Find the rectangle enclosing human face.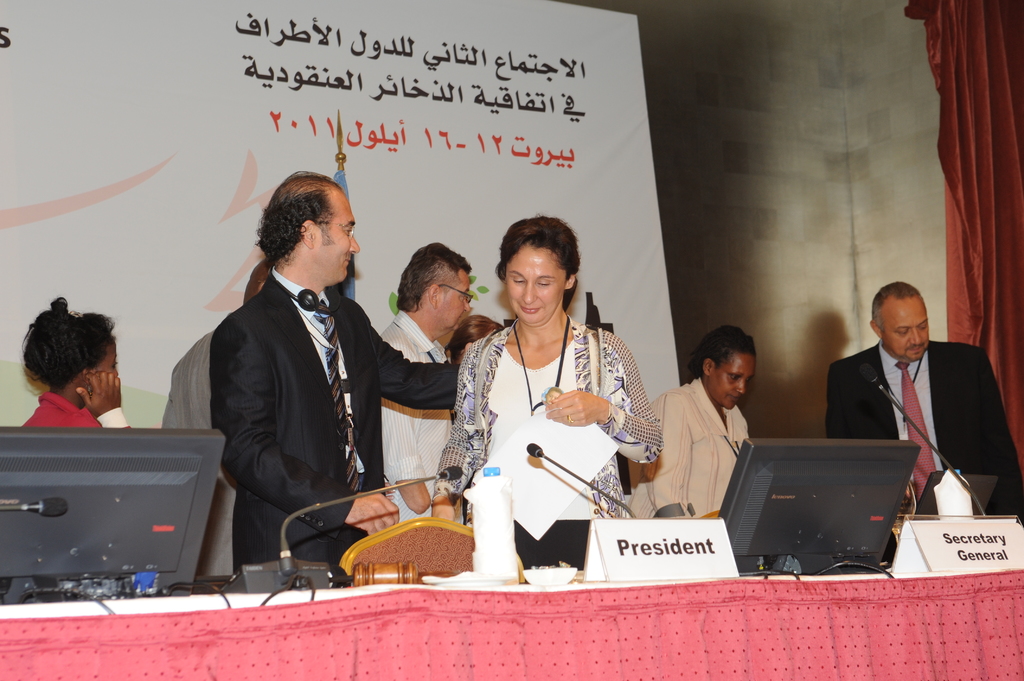
detection(712, 356, 756, 415).
